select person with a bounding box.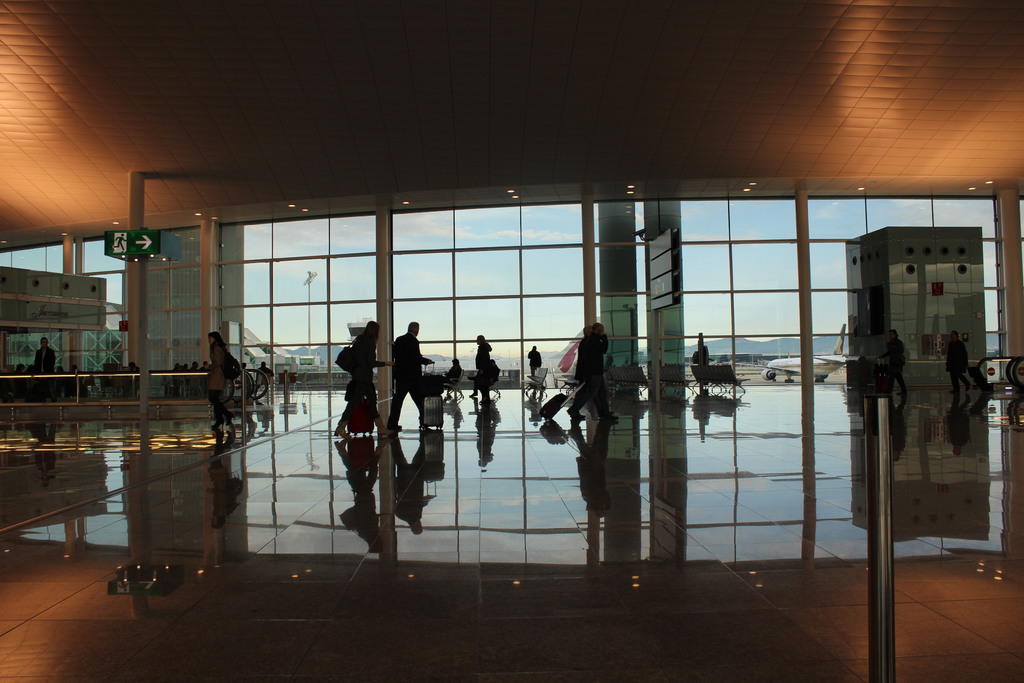
locate(189, 360, 201, 388).
